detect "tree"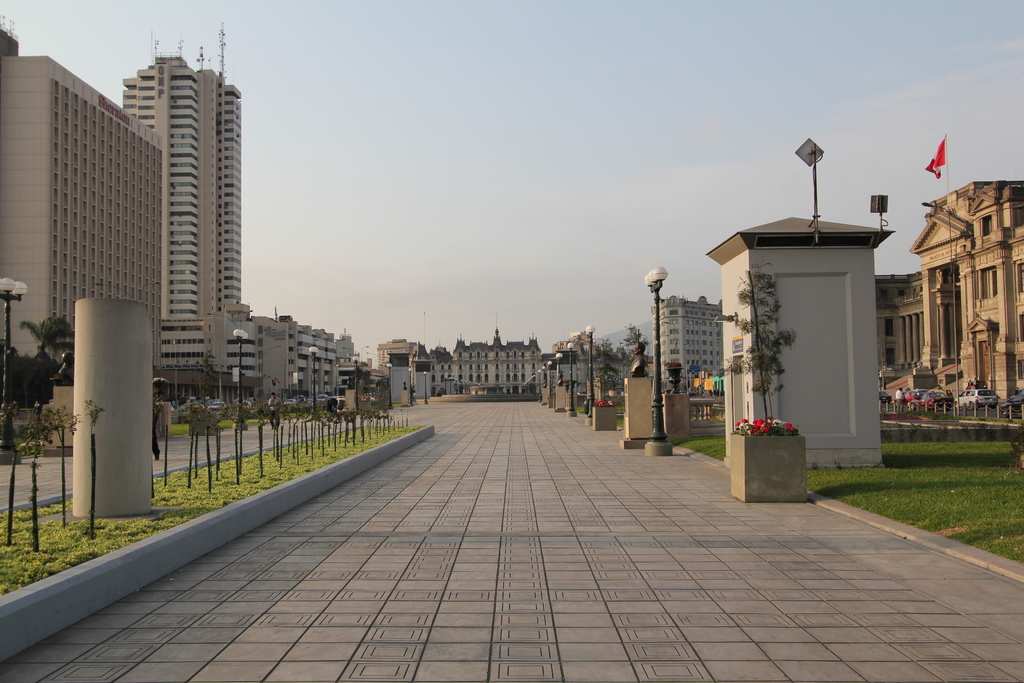
bbox=[627, 325, 653, 353]
